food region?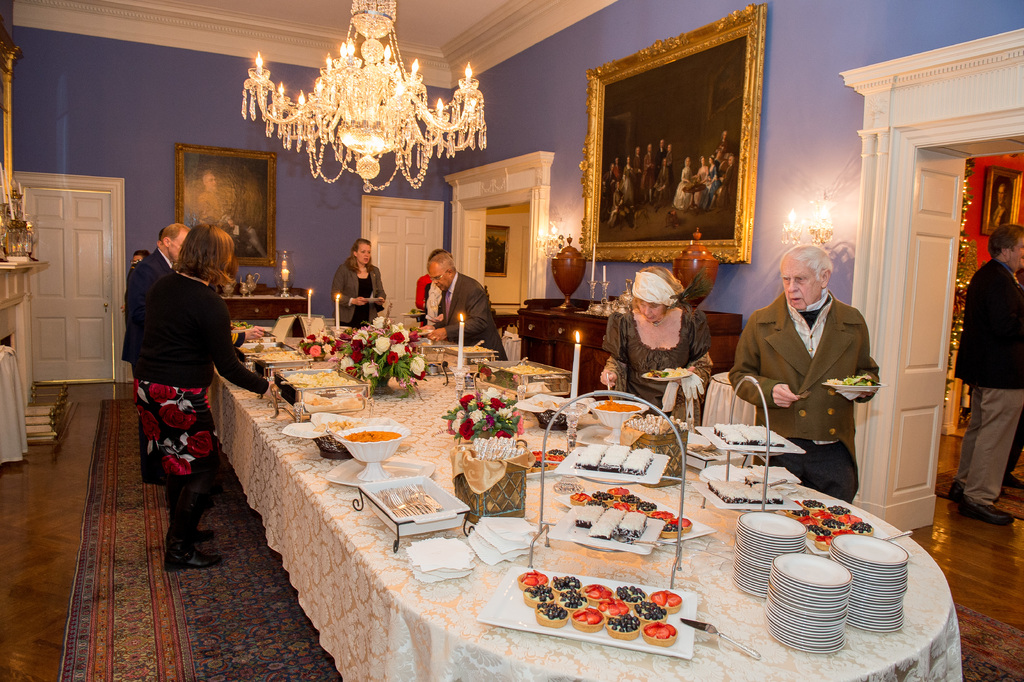
[left=598, top=392, right=648, bottom=417]
